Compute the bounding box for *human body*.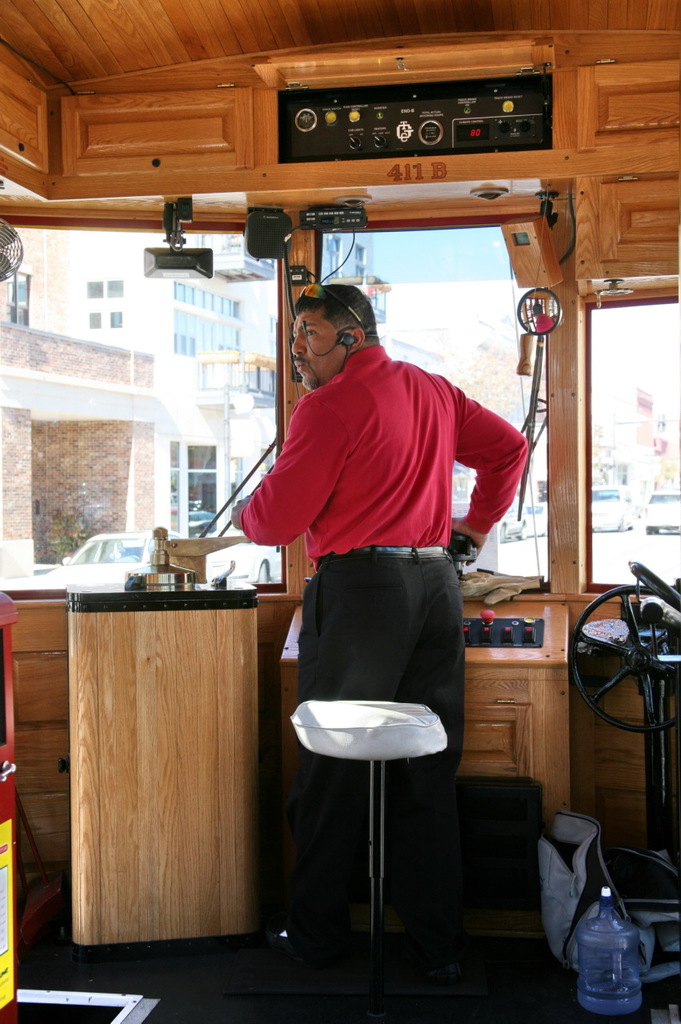
233,222,507,1016.
